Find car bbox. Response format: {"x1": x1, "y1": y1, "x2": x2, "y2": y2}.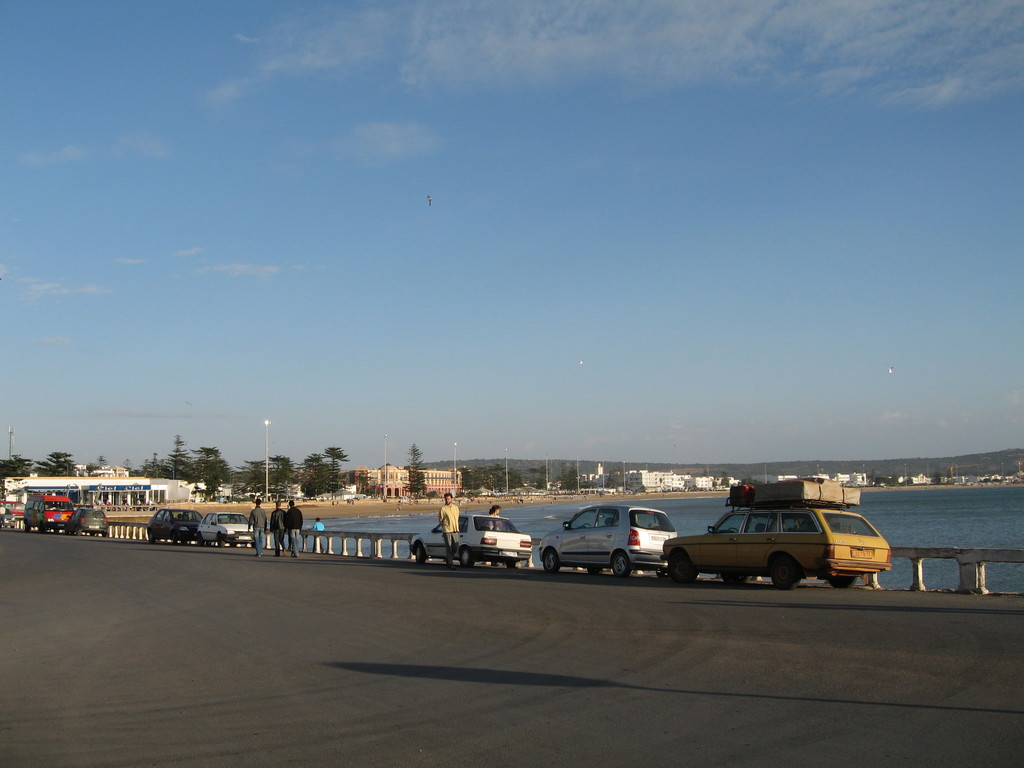
{"x1": 63, "y1": 508, "x2": 108, "y2": 536}.
